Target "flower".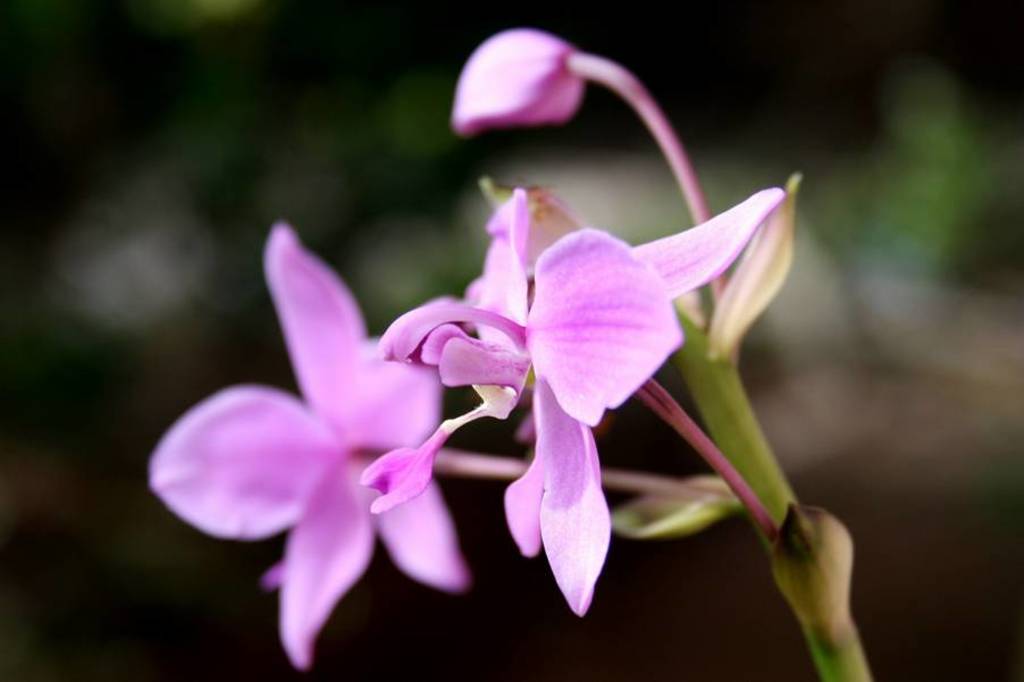
Target region: box=[450, 27, 591, 142].
